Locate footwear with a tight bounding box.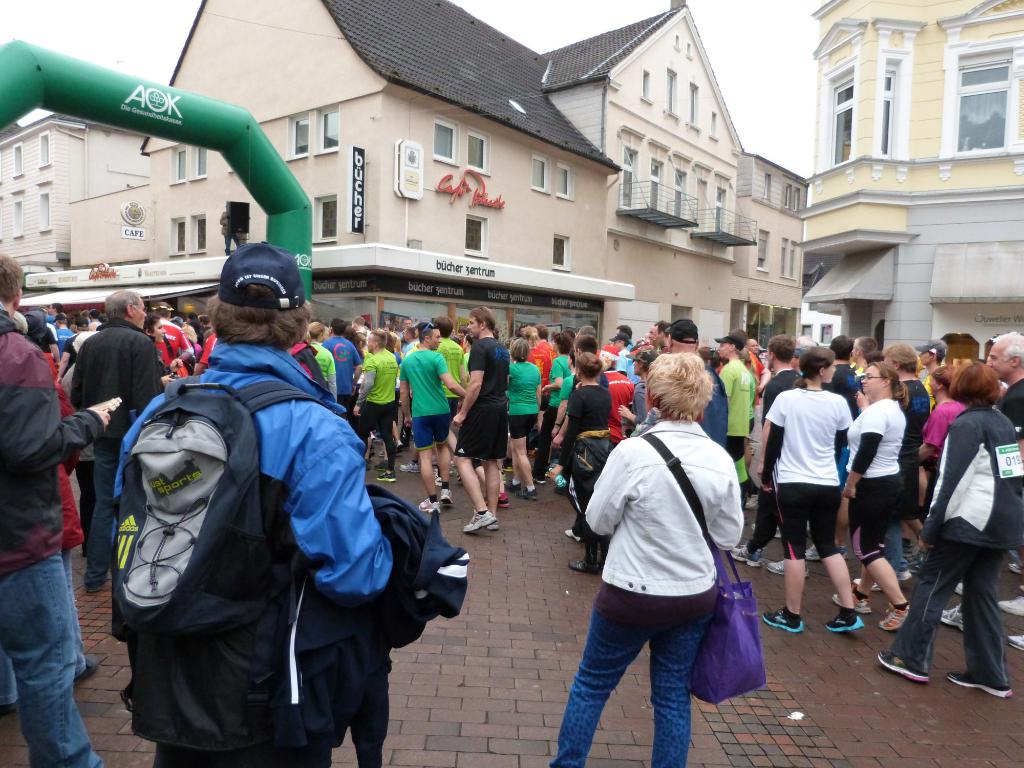
left=397, top=438, right=404, bottom=452.
